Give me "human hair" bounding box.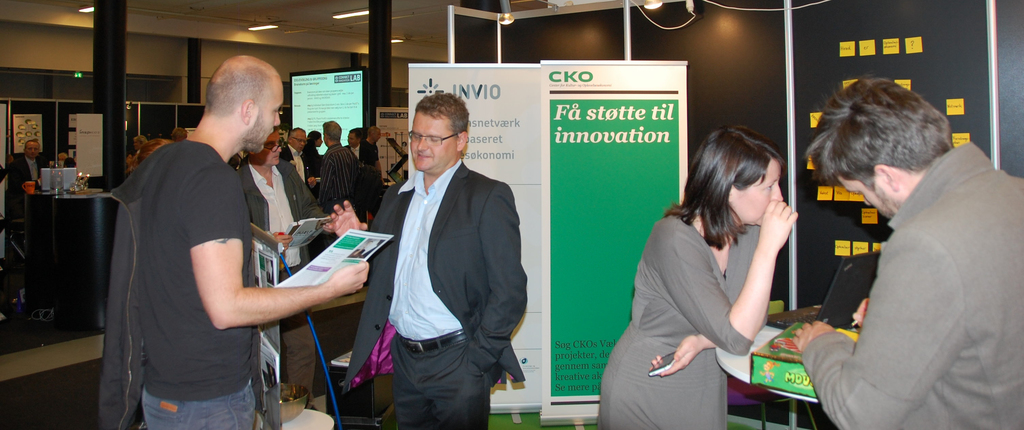
bbox(803, 72, 961, 199).
